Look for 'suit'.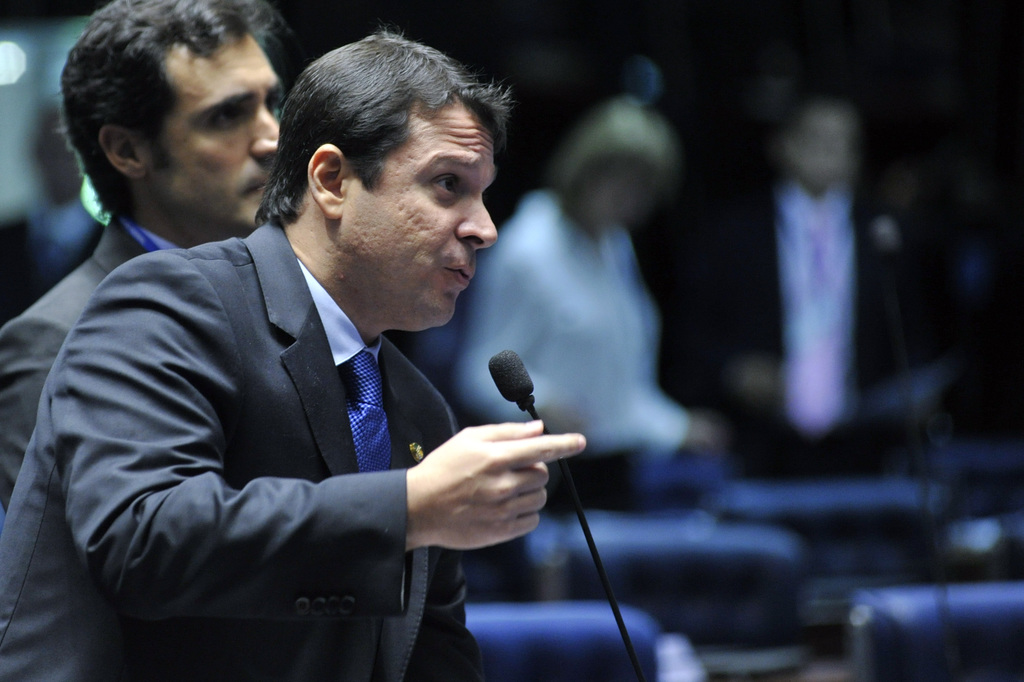
Found: region(0, 216, 181, 522).
